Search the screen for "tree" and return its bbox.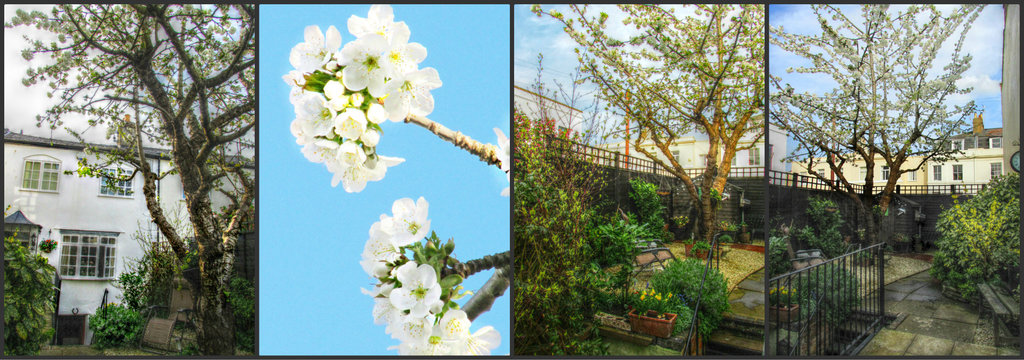
Found: [780,7,996,252].
